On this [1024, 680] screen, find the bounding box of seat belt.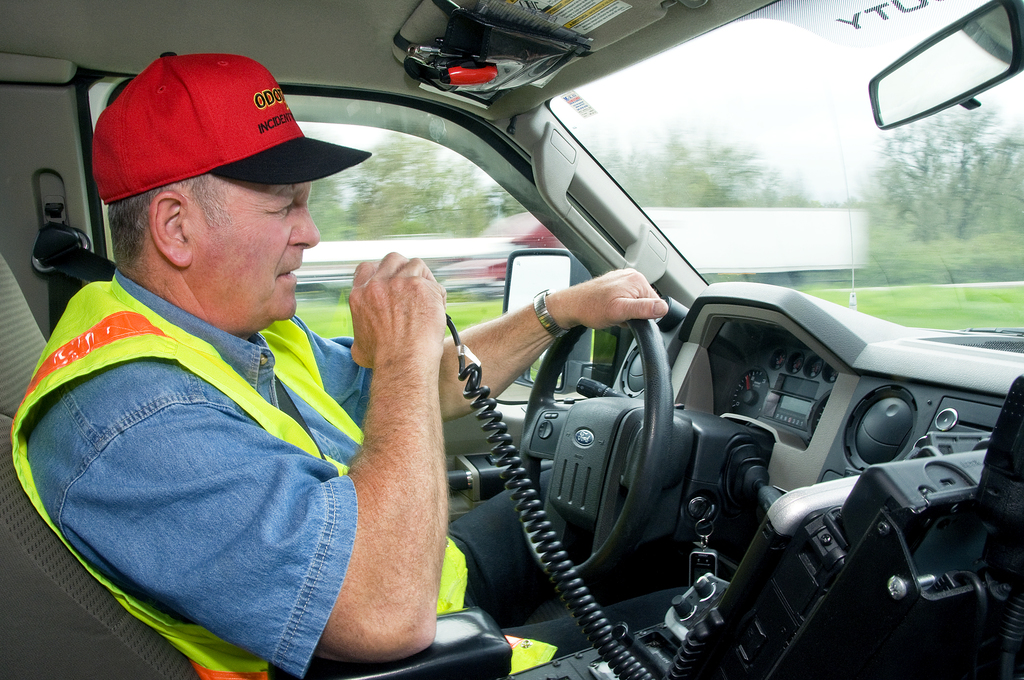
Bounding box: crop(47, 246, 118, 339).
